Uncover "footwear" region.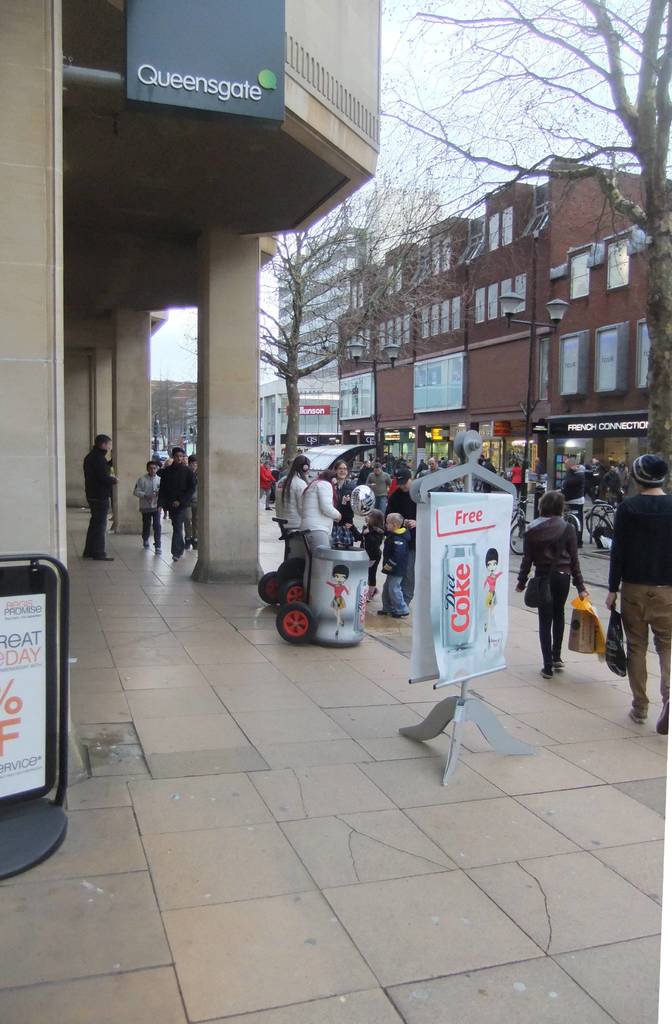
Uncovered: detection(541, 659, 570, 679).
